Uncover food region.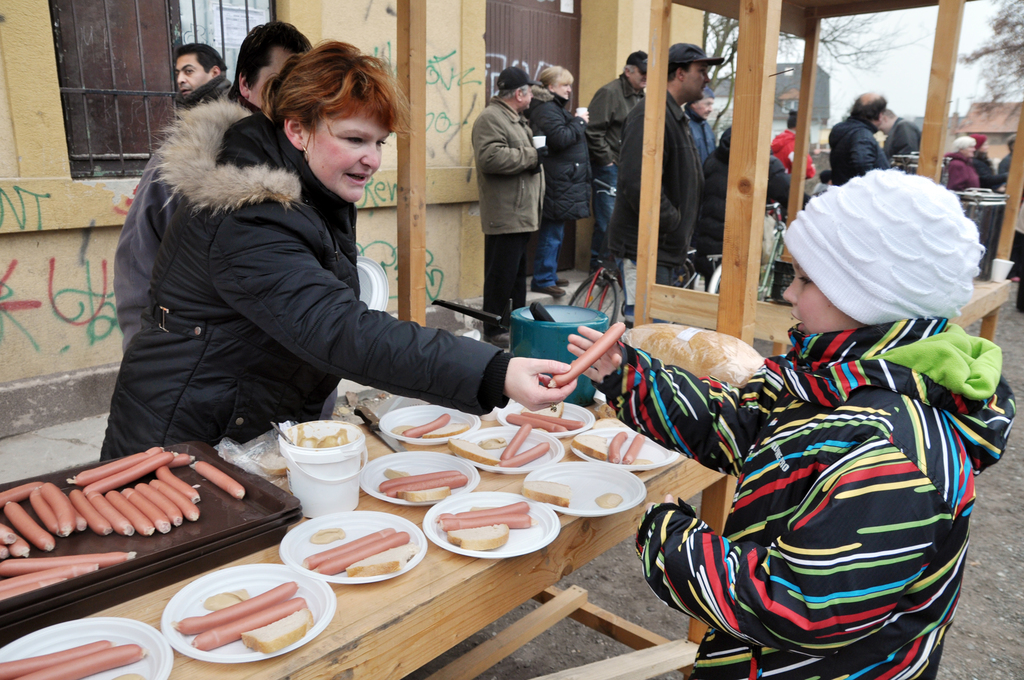
Uncovered: pyautogui.locateOnScreen(427, 499, 538, 554).
